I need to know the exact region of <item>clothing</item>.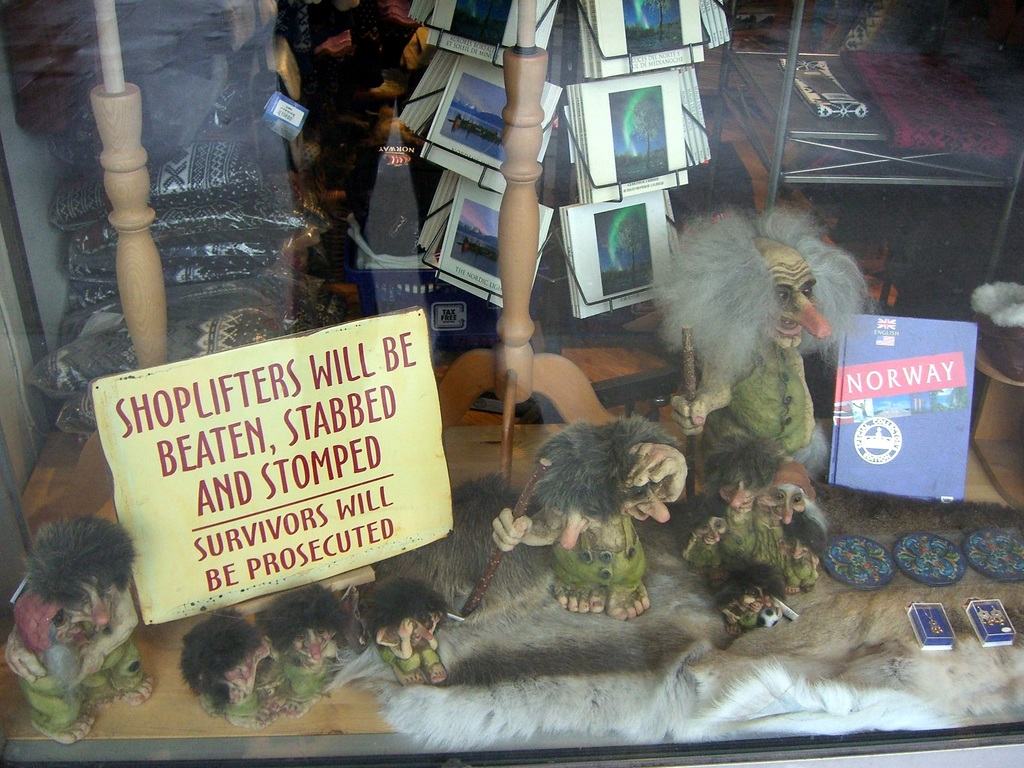
Region: crop(197, 660, 268, 718).
